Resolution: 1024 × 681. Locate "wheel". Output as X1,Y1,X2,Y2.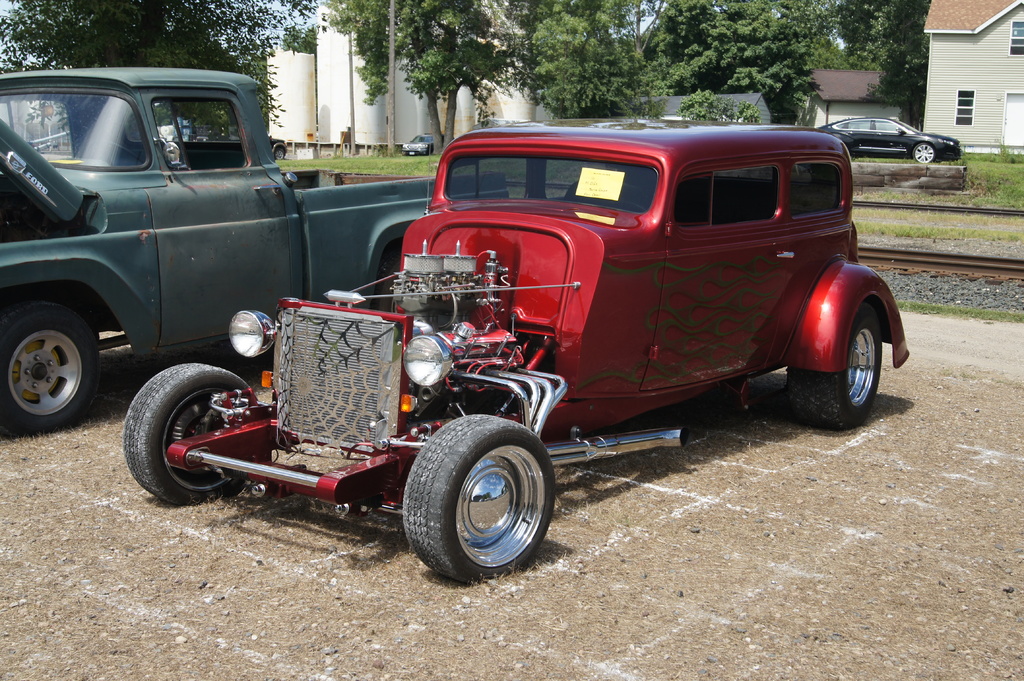
566,182,643,215.
